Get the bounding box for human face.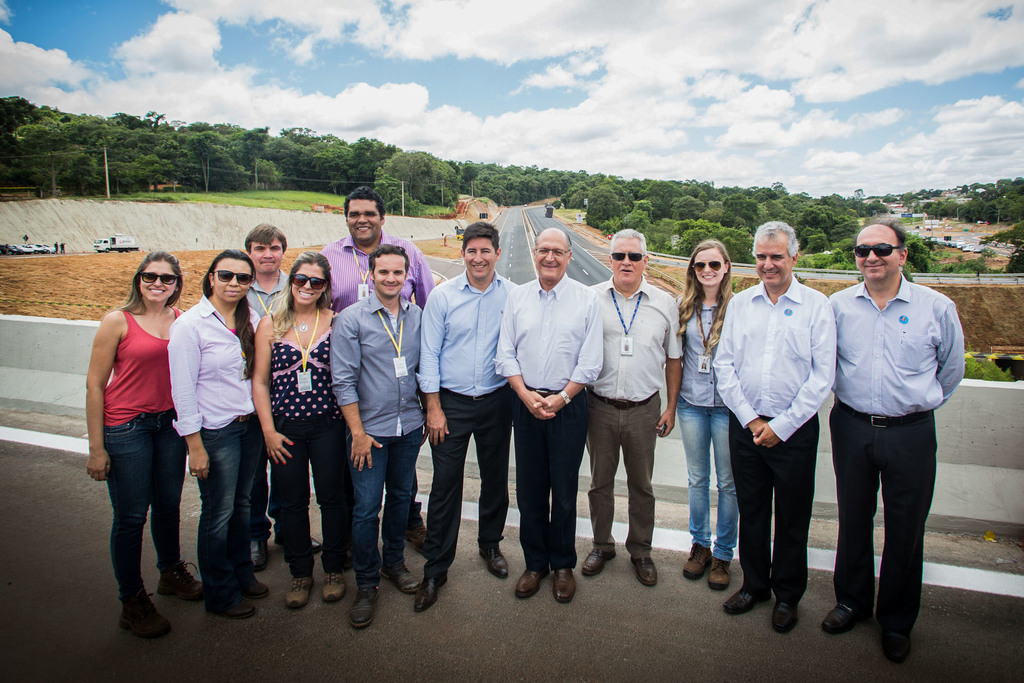
[347, 197, 382, 240].
